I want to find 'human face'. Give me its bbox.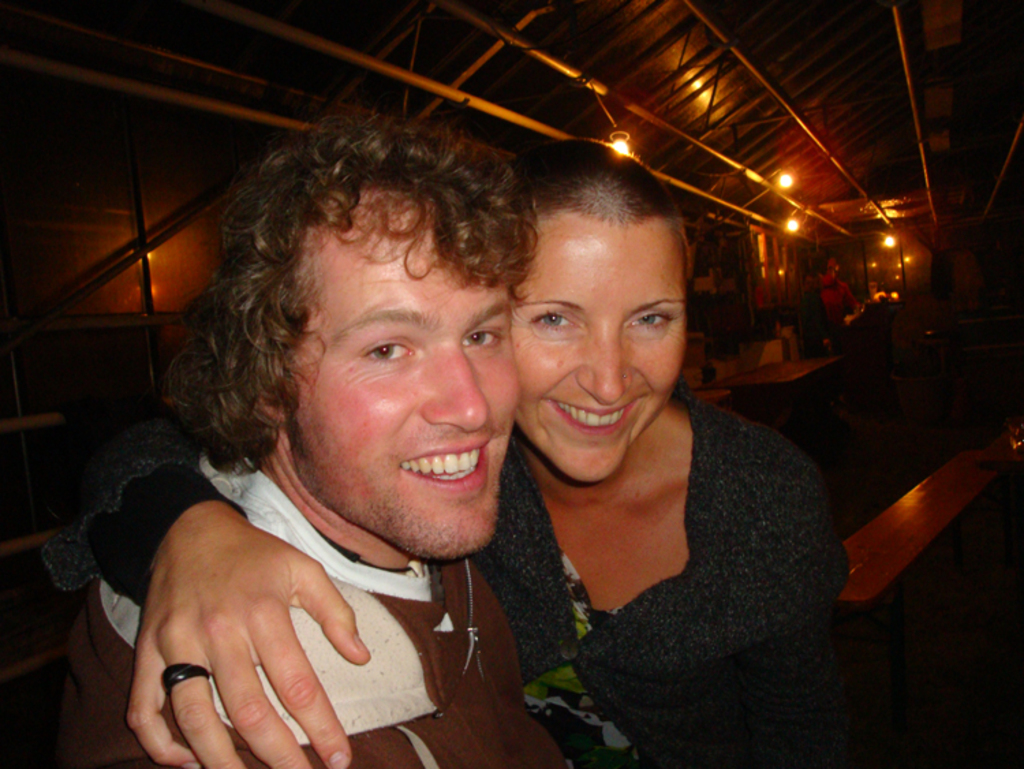
(516,213,683,482).
